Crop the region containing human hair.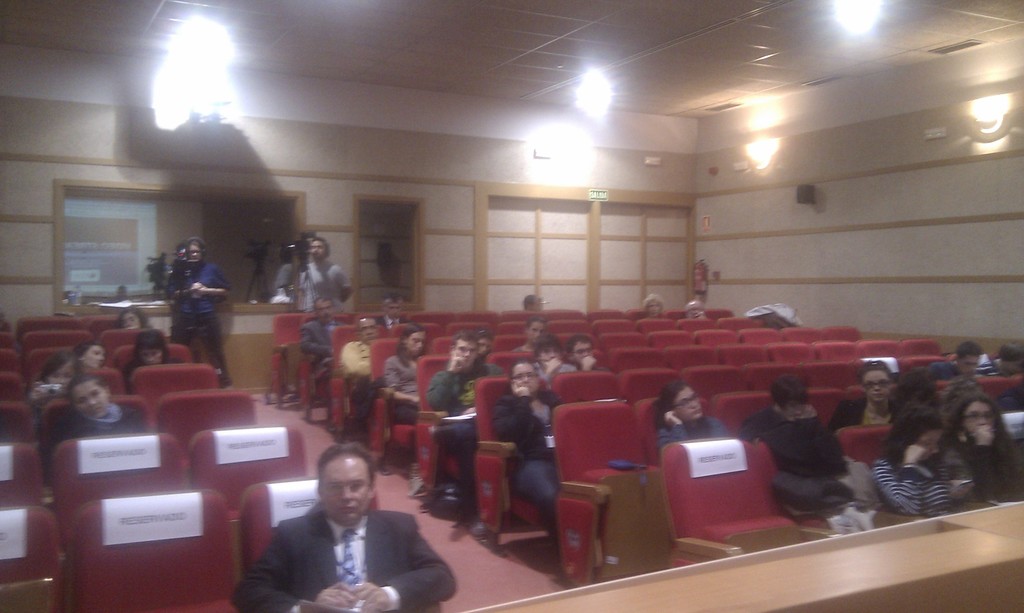
Crop region: {"x1": 526, "y1": 316, "x2": 544, "y2": 334}.
